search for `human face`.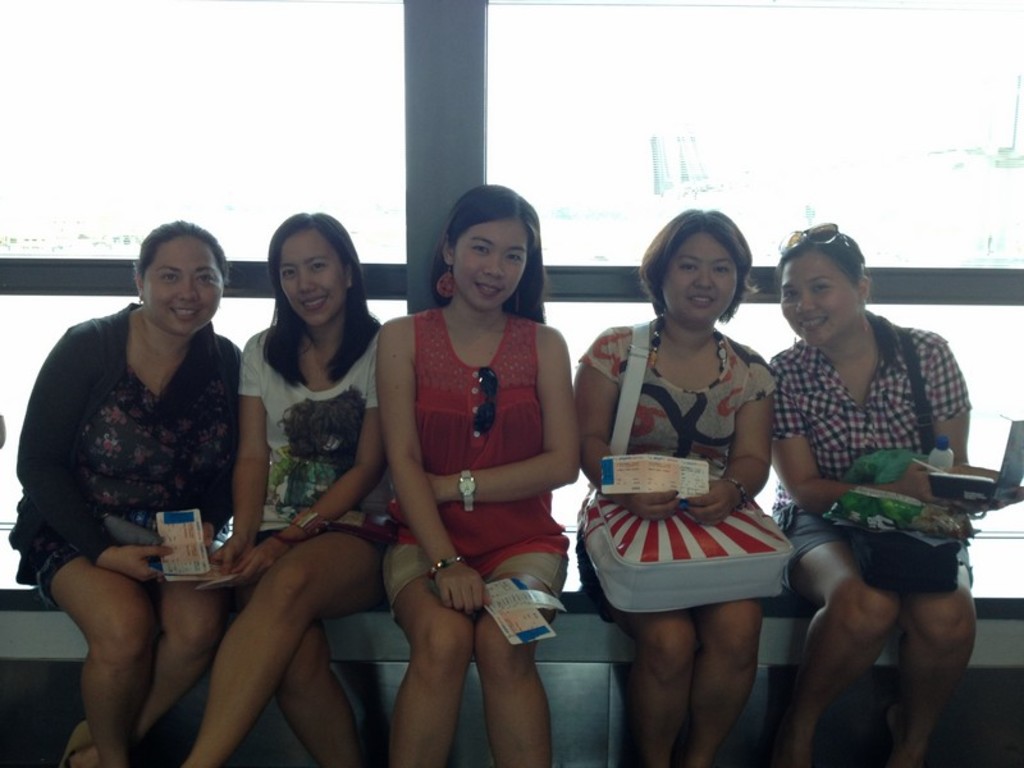
Found at [x1=275, y1=232, x2=348, y2=328].
